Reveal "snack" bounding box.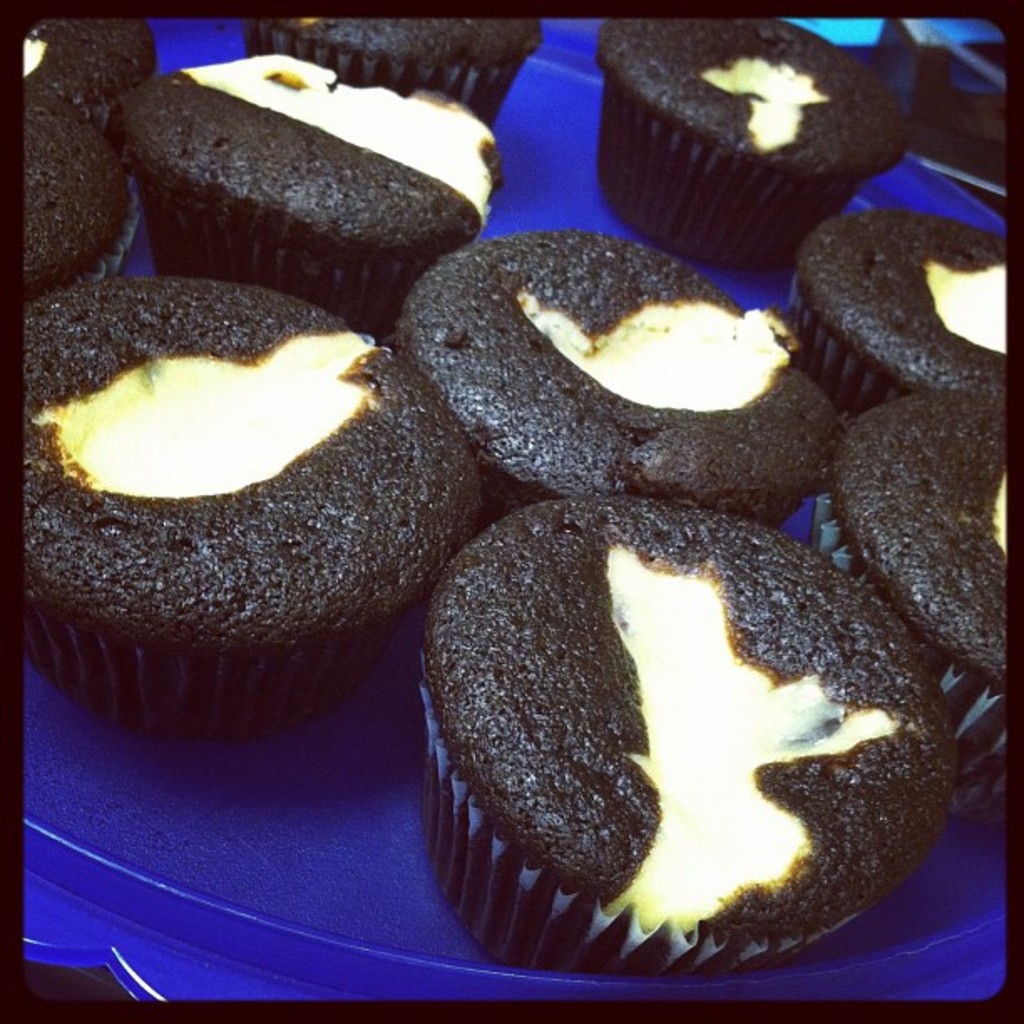
Revealed: detection(92, 65, 537, 291).
